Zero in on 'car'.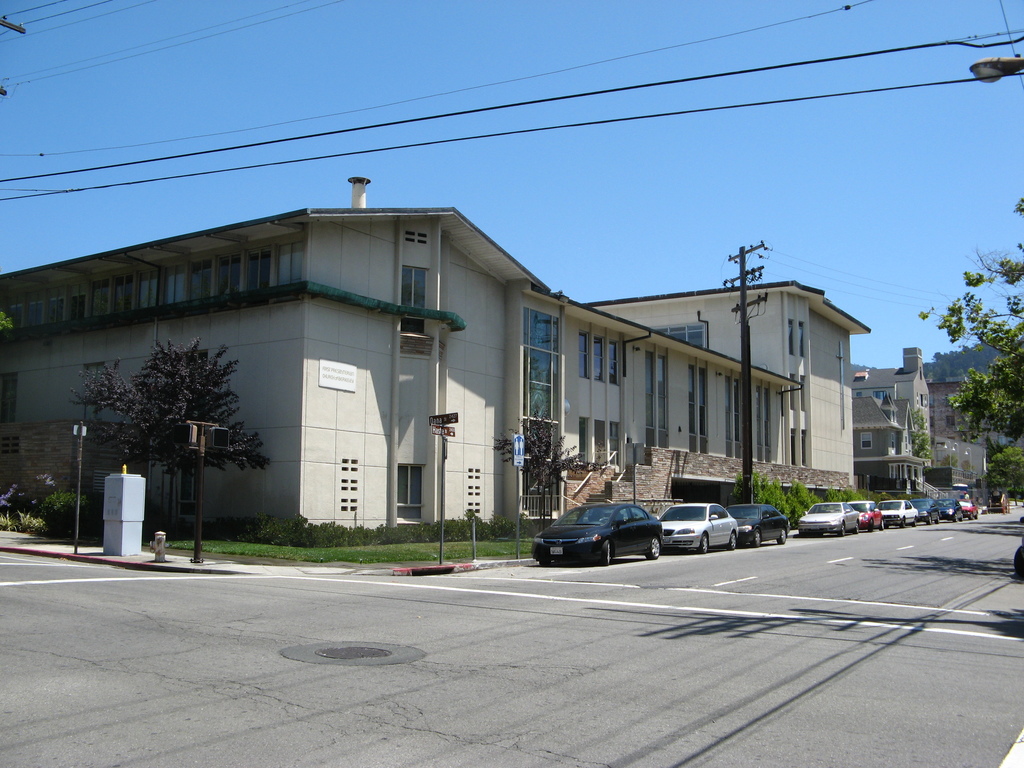
Zeroed in: box=[534, 503, 664, 565].
